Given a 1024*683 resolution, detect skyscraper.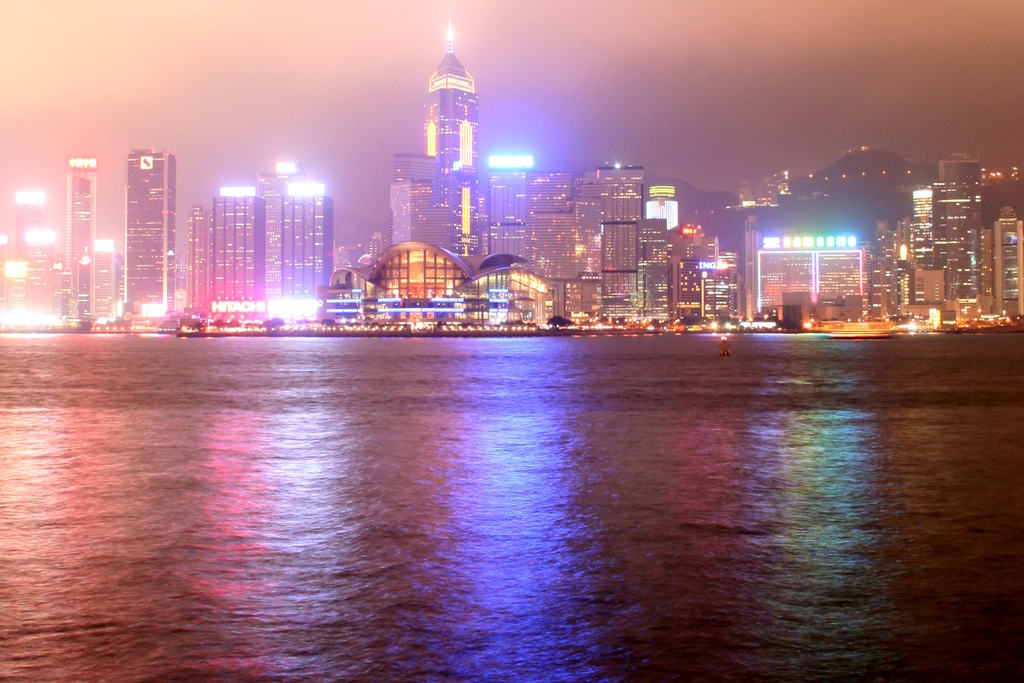
x1=381, y1=149, x2=442, y2=281.
